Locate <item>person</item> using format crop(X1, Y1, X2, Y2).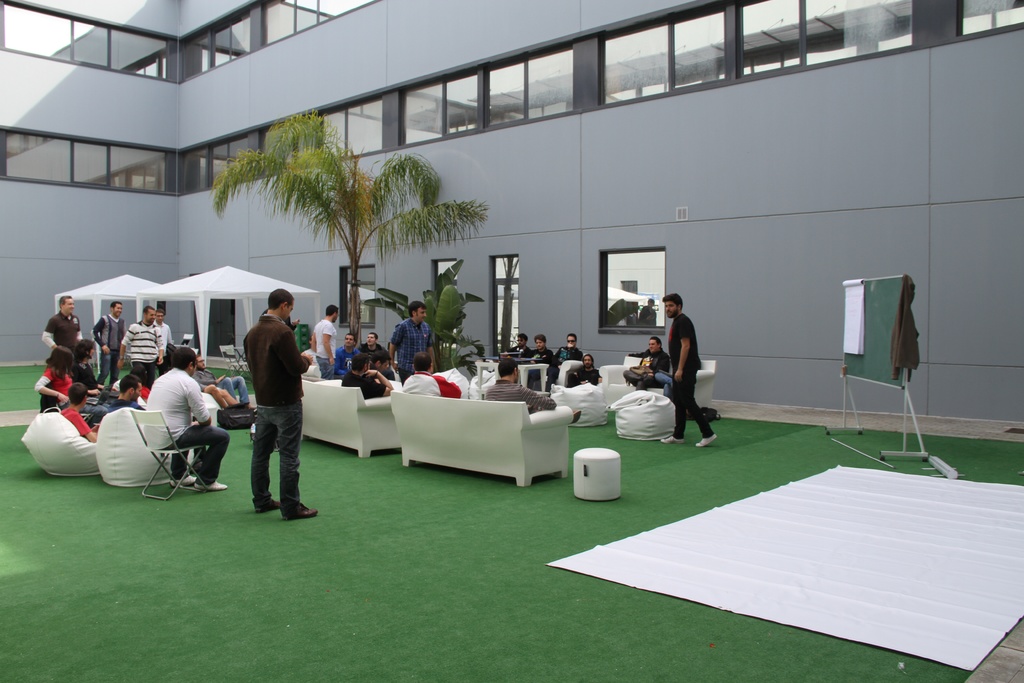
crop(40, 290, 84, 371).
